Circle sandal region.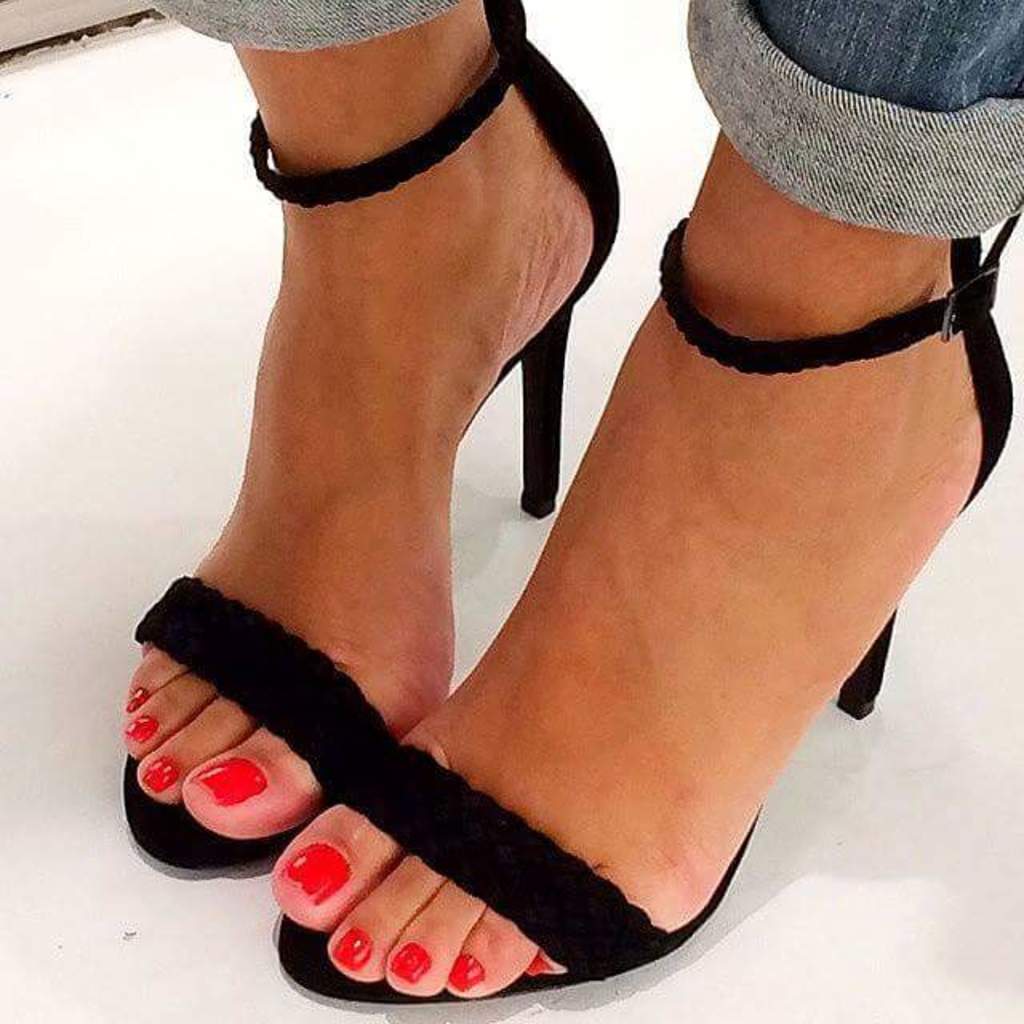
Region: select_region(269, 222, 1018, 1005).
